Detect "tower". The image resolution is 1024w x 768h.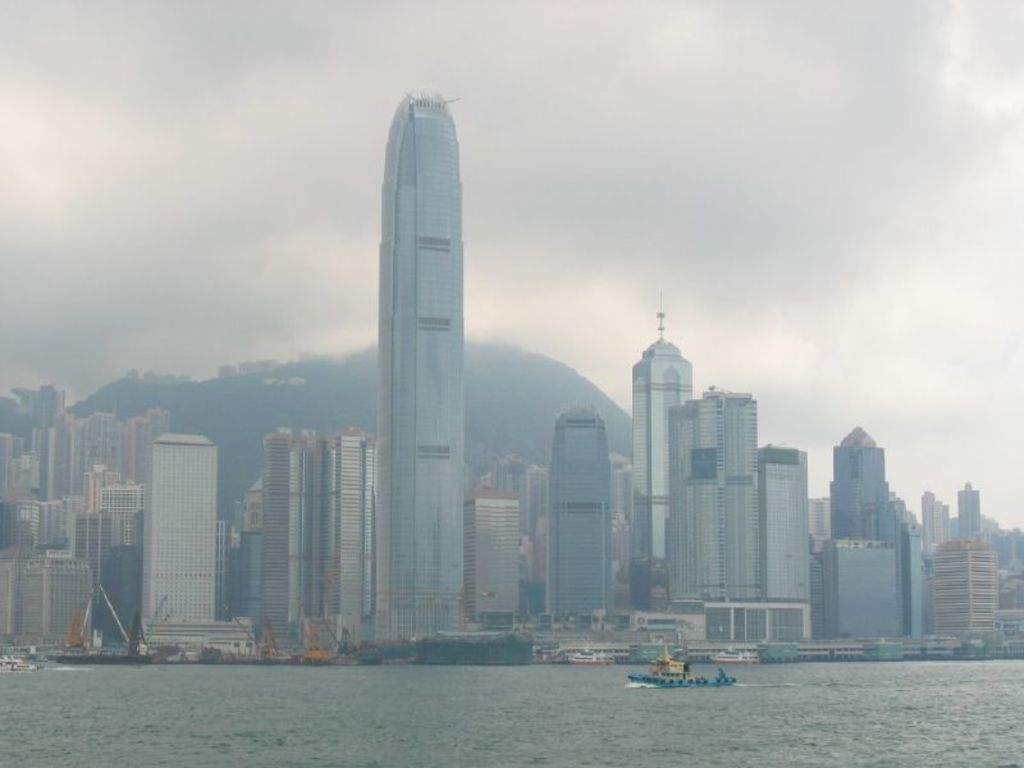
rect(631, 285, 694, 613).
